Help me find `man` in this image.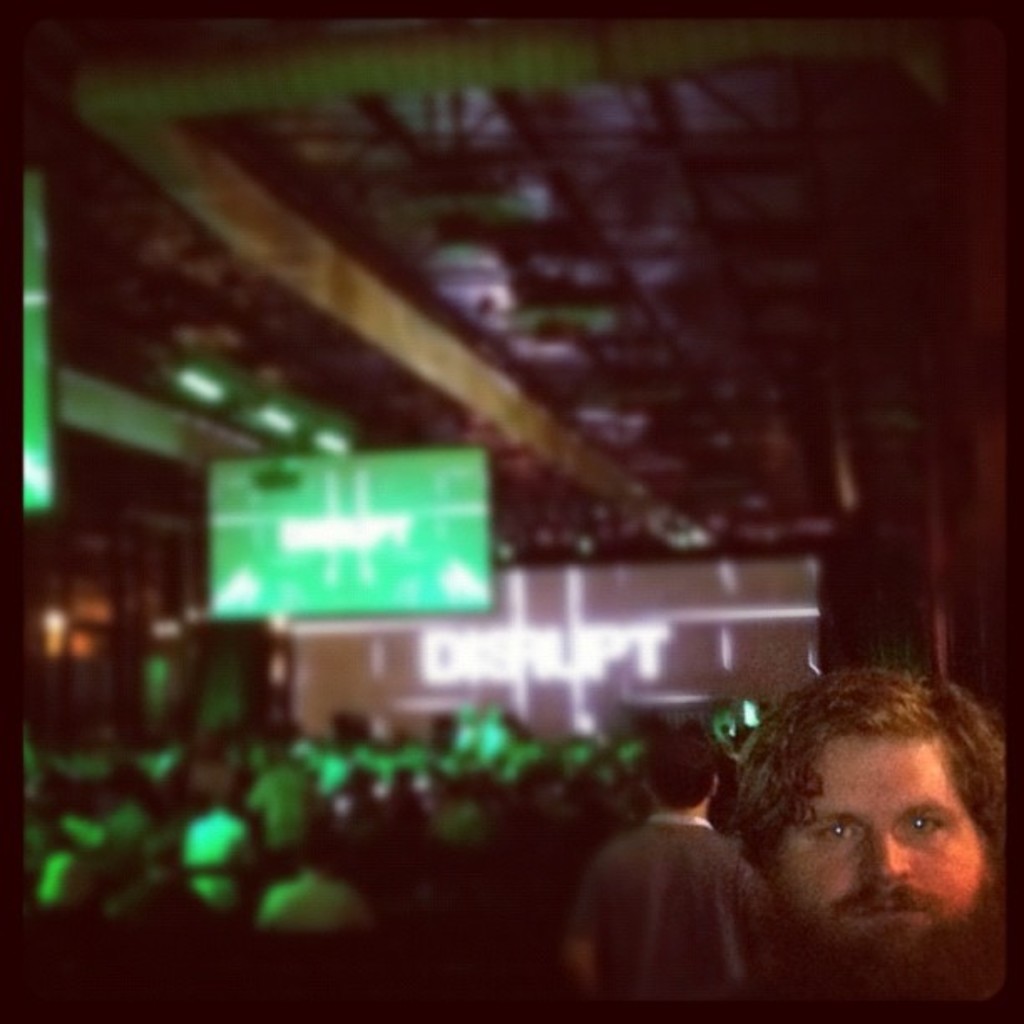
Found it: x1=181, y1=810, x2=264, y2=934.
